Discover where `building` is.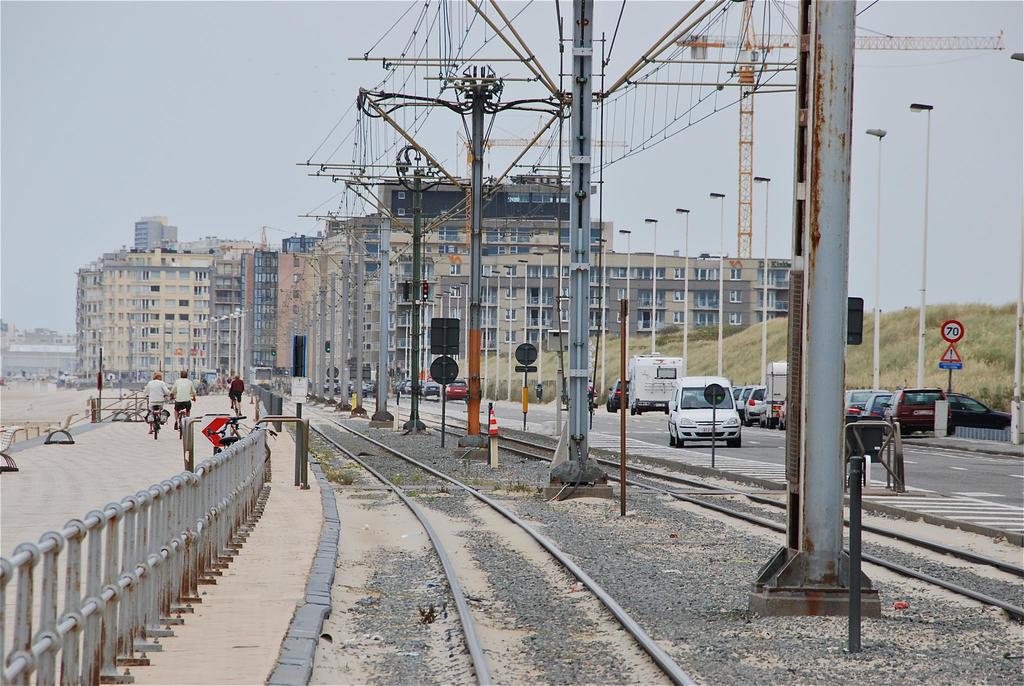
Discovered at [74, 219, 210, 379].
